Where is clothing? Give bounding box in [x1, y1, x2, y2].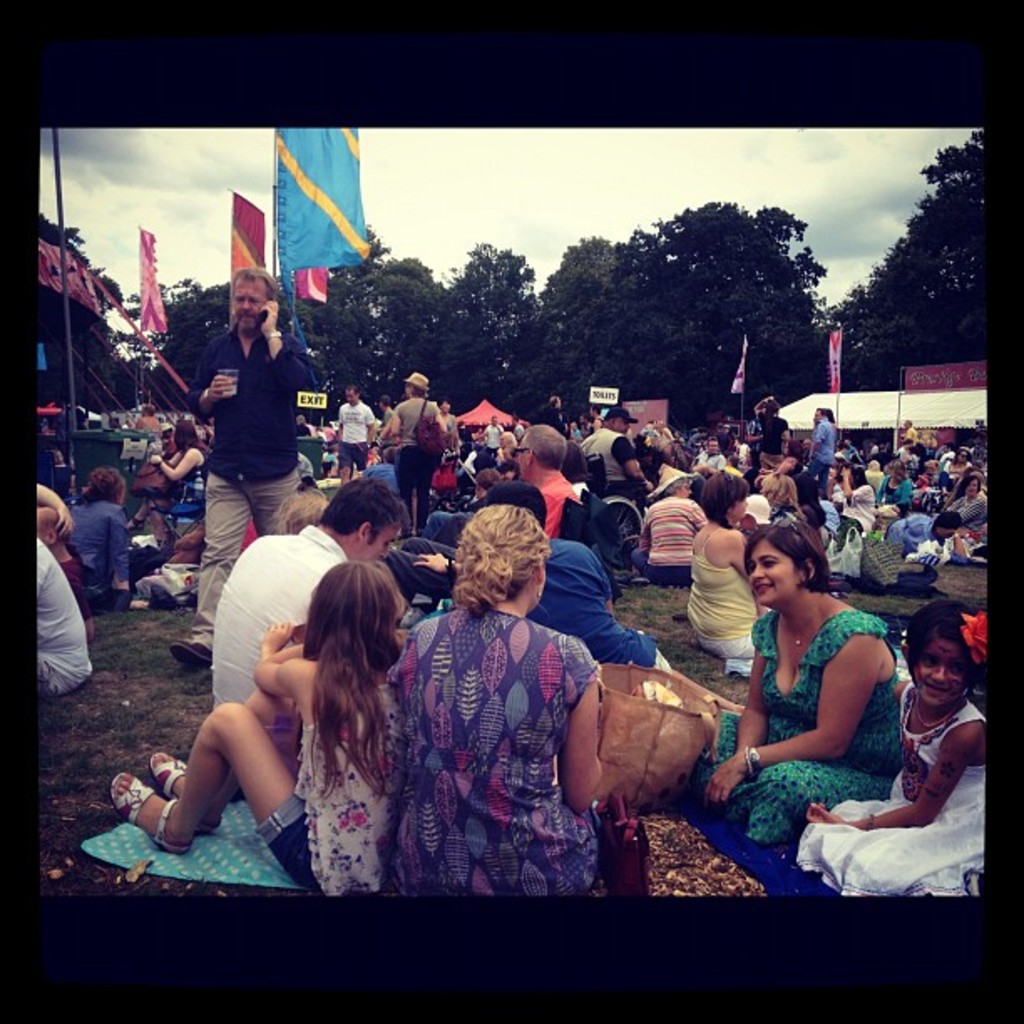
[955, 489, 982, 525].
